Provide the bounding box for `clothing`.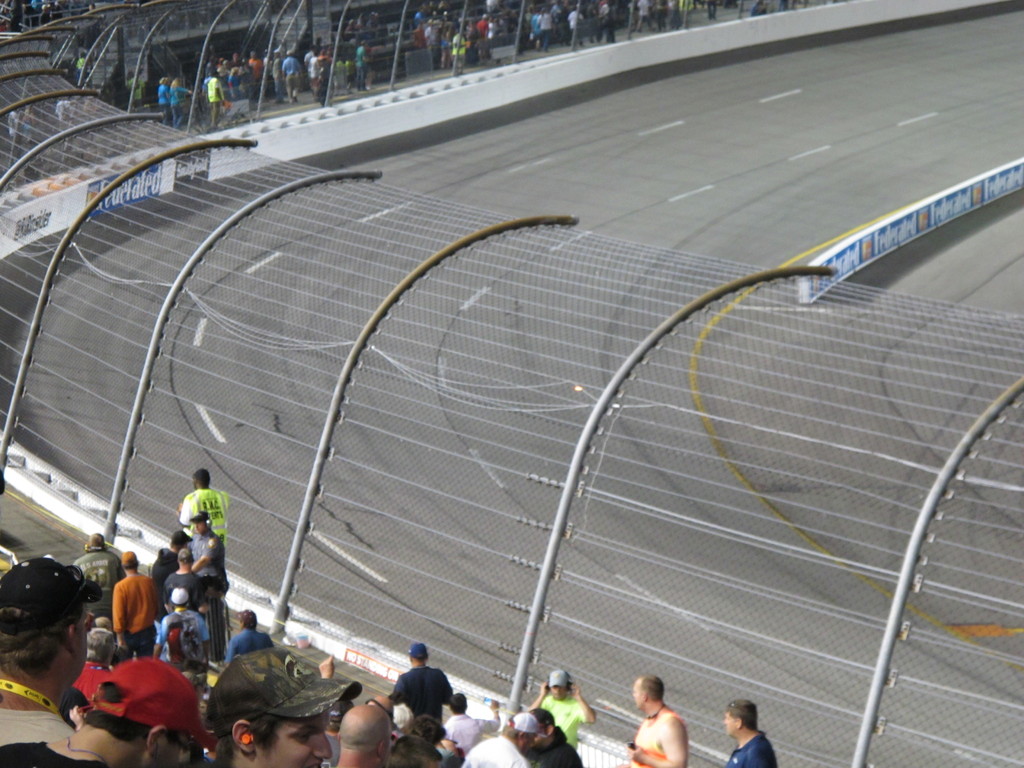
box=[0, 706, 74, 749].
